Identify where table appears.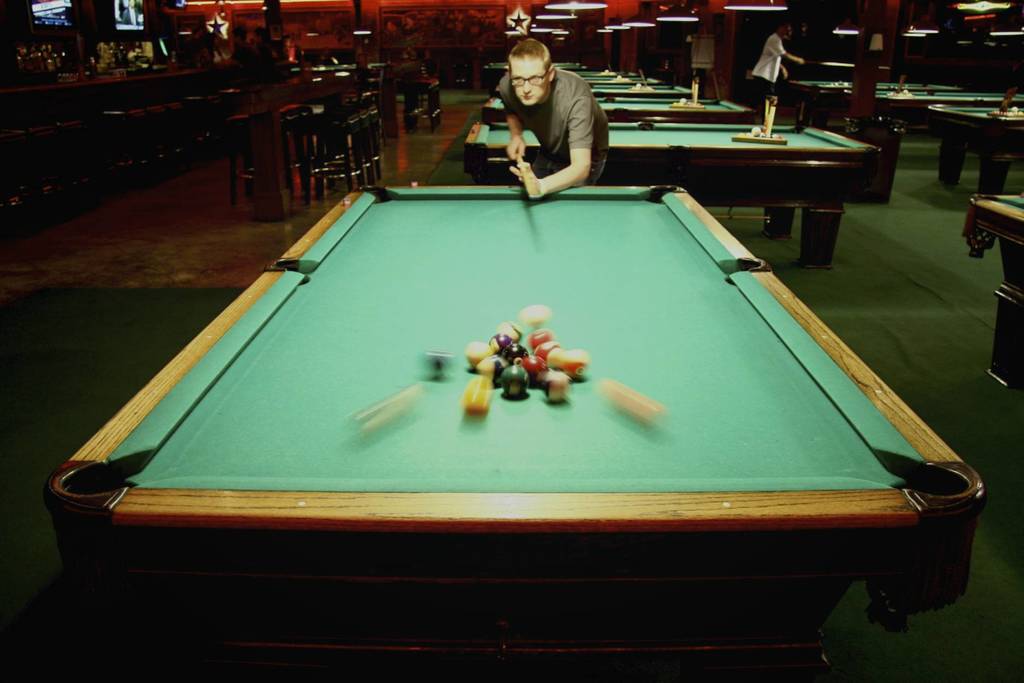
Appears at 24 167 980 674.
